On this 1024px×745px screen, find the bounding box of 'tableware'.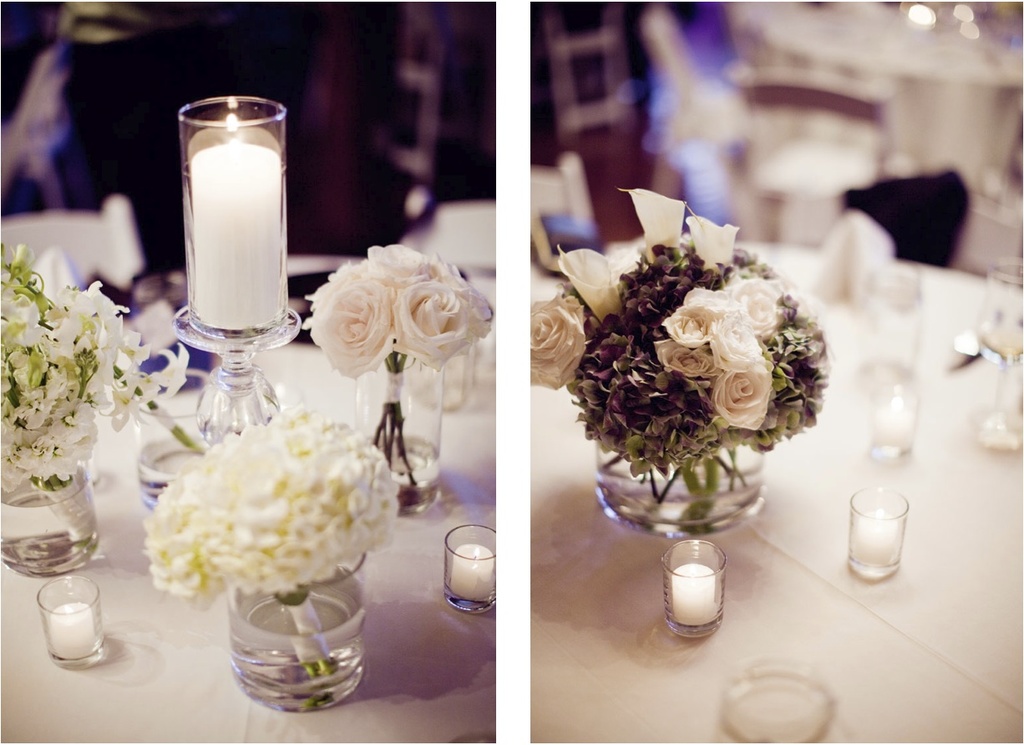
Bounding box: 398,334,474,411.
